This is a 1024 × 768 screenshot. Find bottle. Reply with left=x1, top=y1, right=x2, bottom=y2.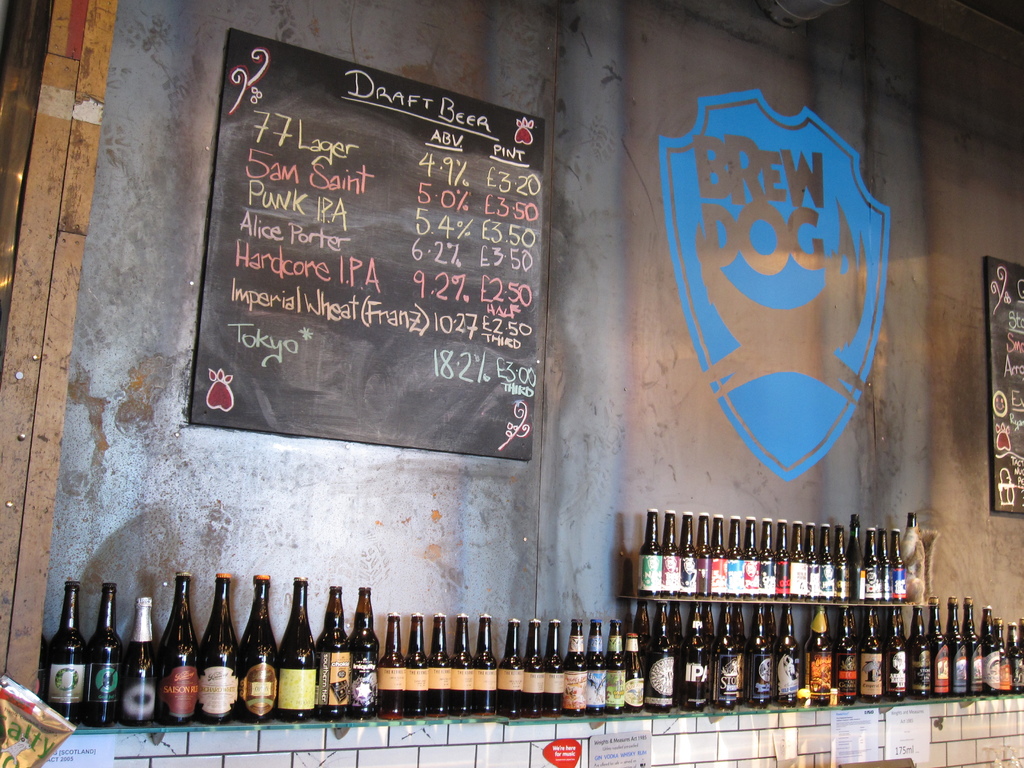
left=405, top=611, right=428, bottom=716.
